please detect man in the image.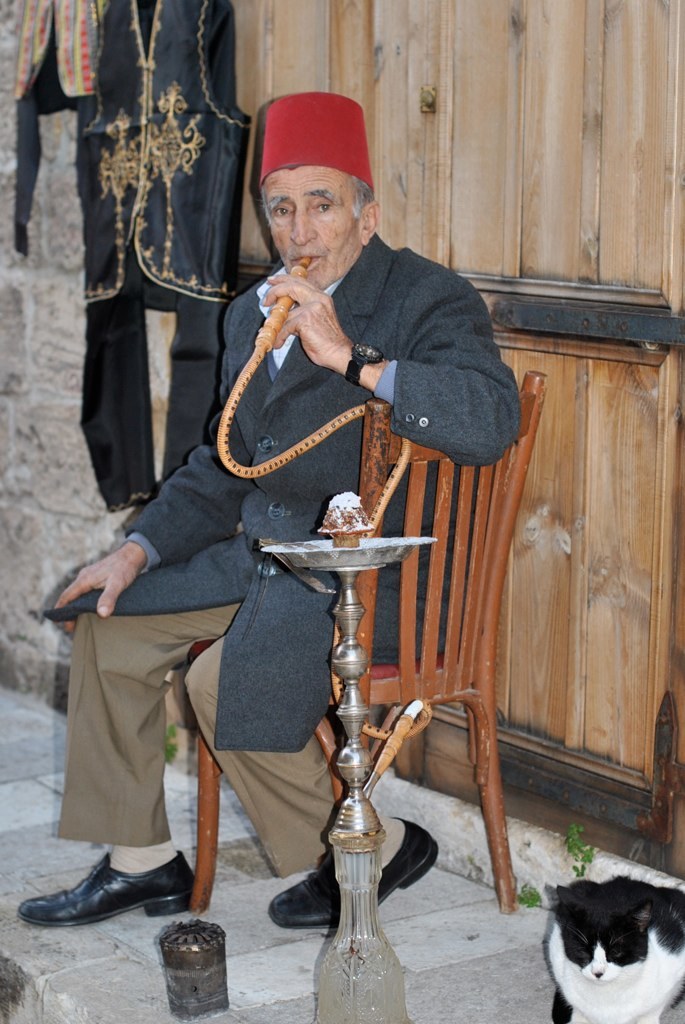
115 126 514 974.
